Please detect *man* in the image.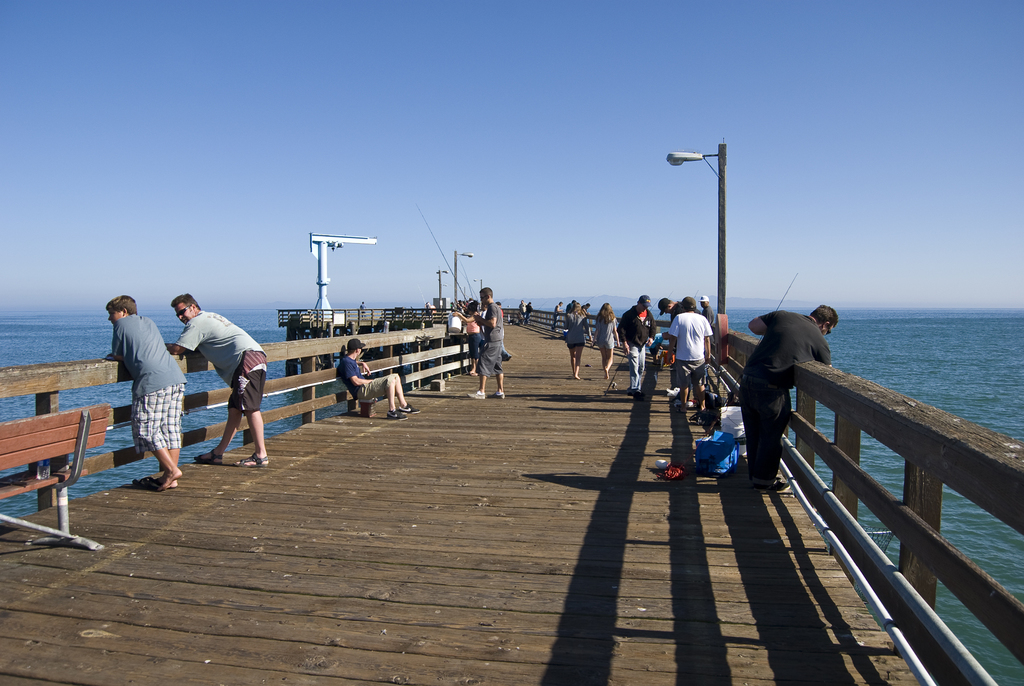
{"x1": 98, "y1": 287, "x2": 173, "y2": 505}.
